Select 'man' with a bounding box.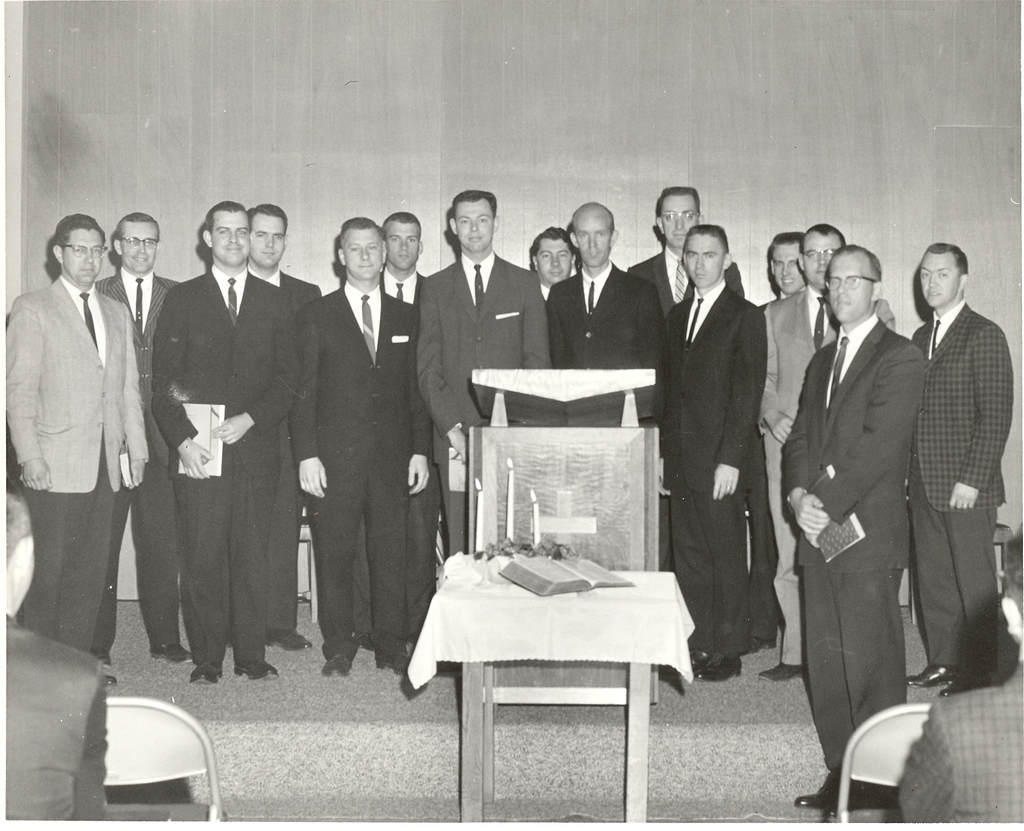
box(770, 227, 804, 294).
